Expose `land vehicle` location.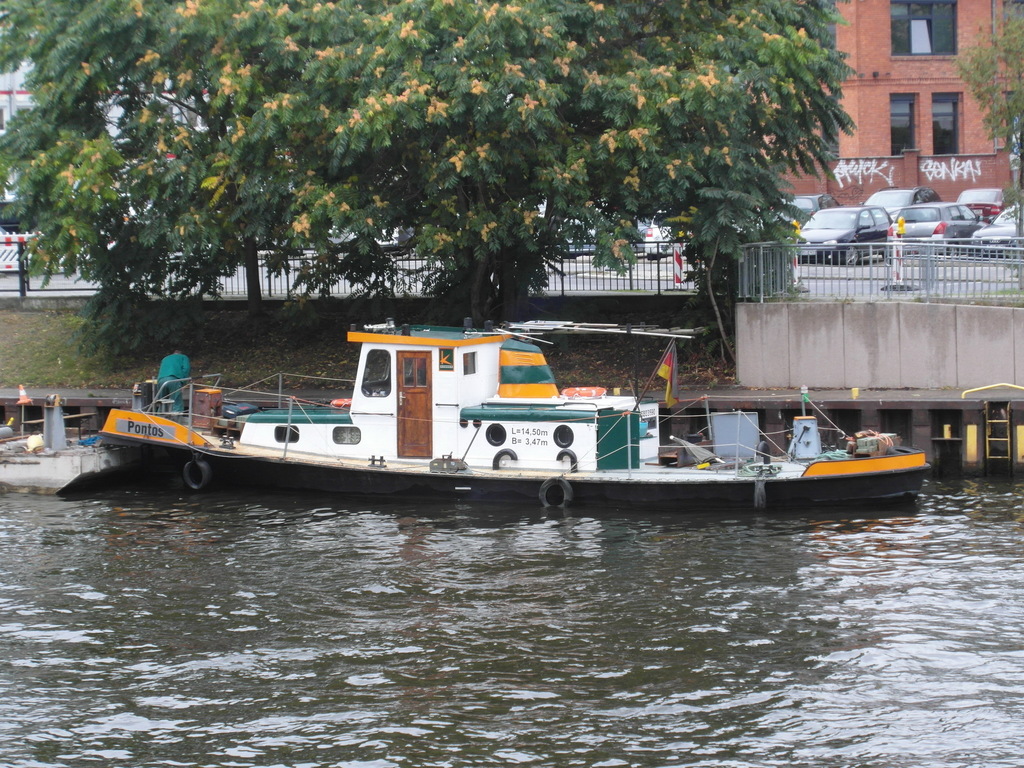
Exposed at (641,207,691,264).
